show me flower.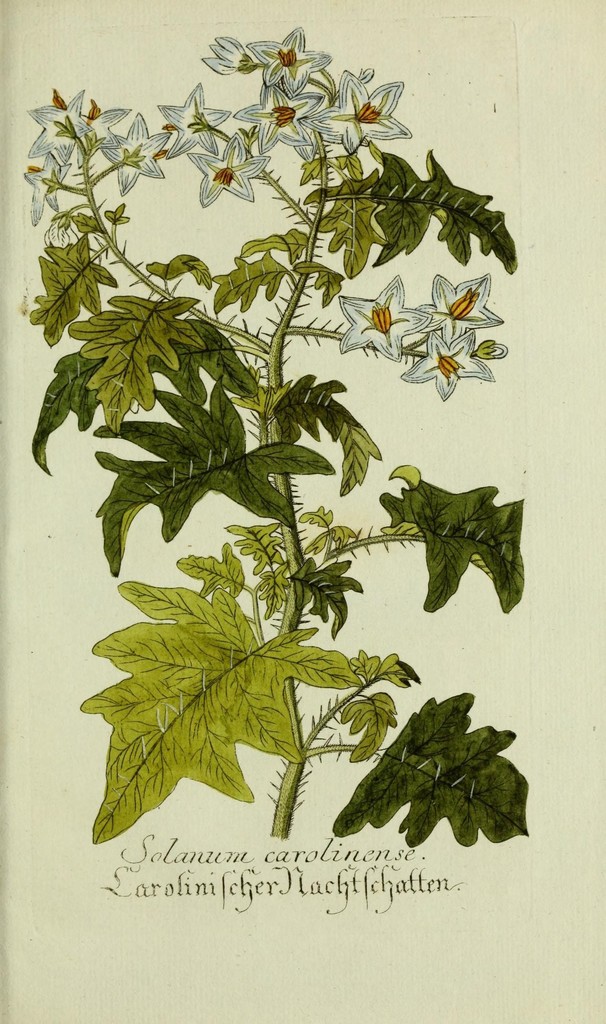
flower is here: left=415, top=268, right=504, bottom=340.
